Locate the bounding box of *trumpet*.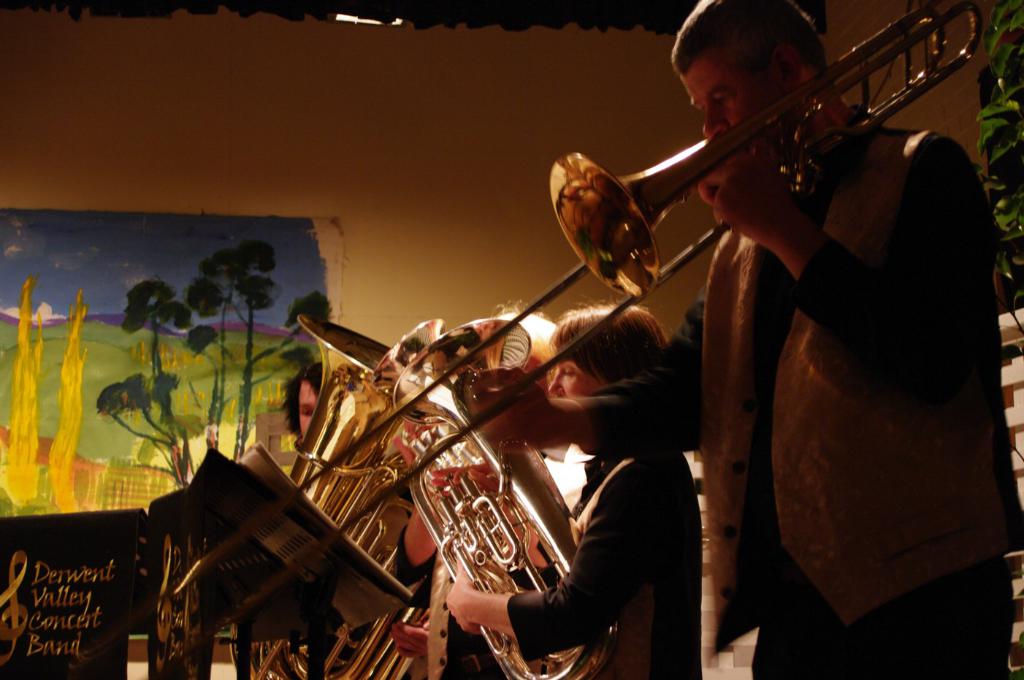
Bounding box: locate(174, 0, 985, 629).
